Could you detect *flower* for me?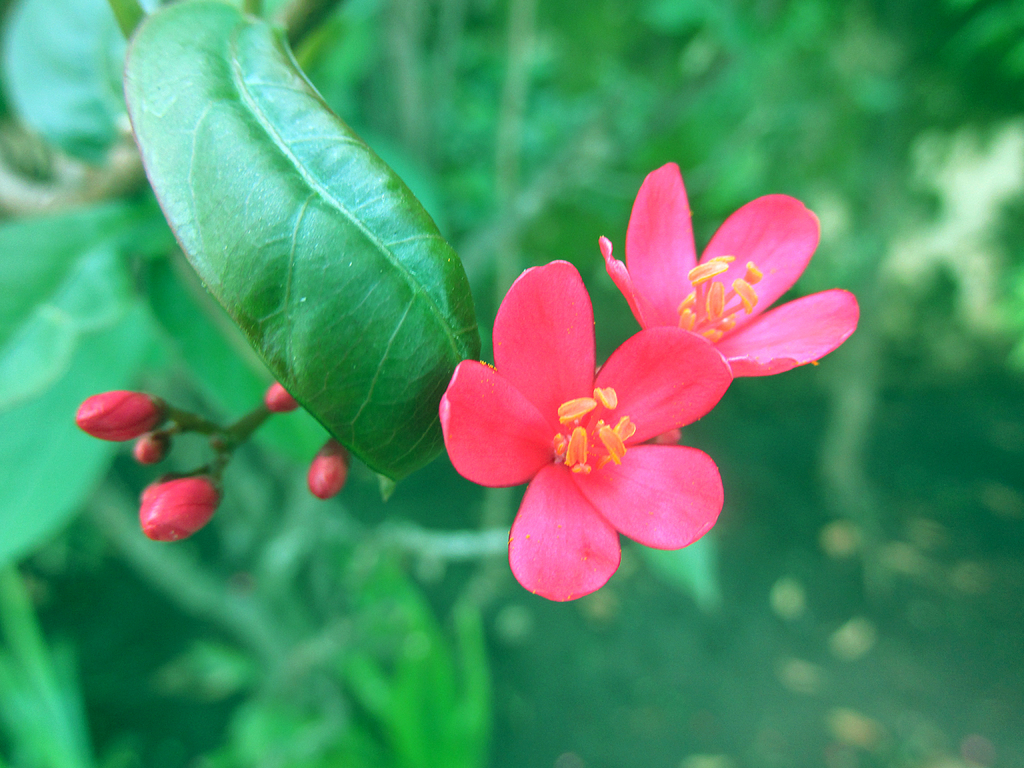
Detection result: bbox=[74, 387, 167, 444].
